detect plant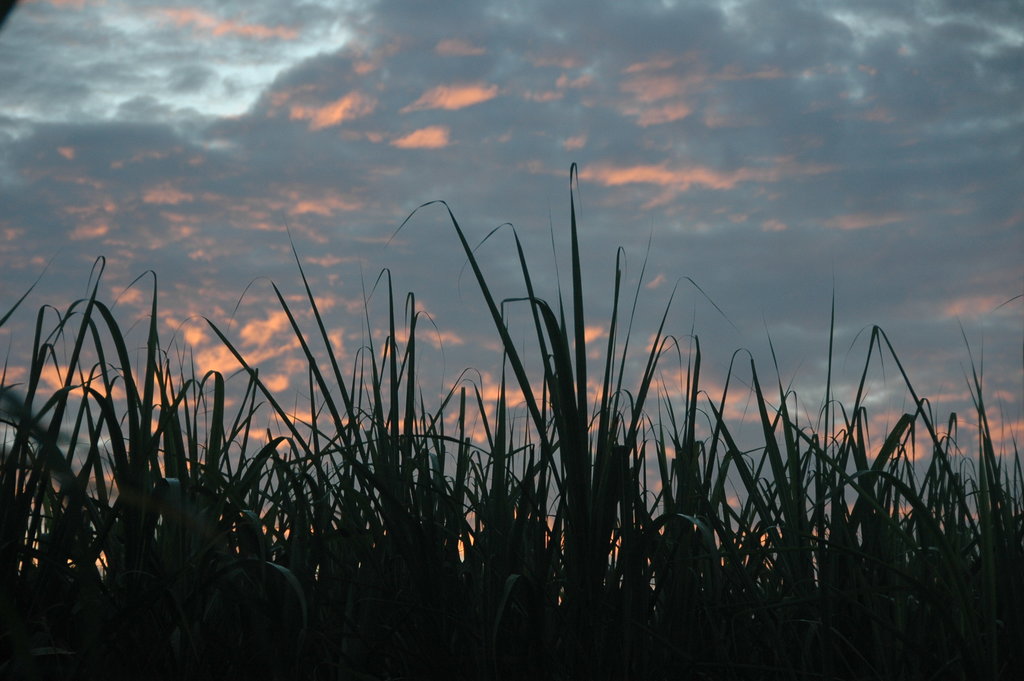
box(575, 167, 596, 671)
